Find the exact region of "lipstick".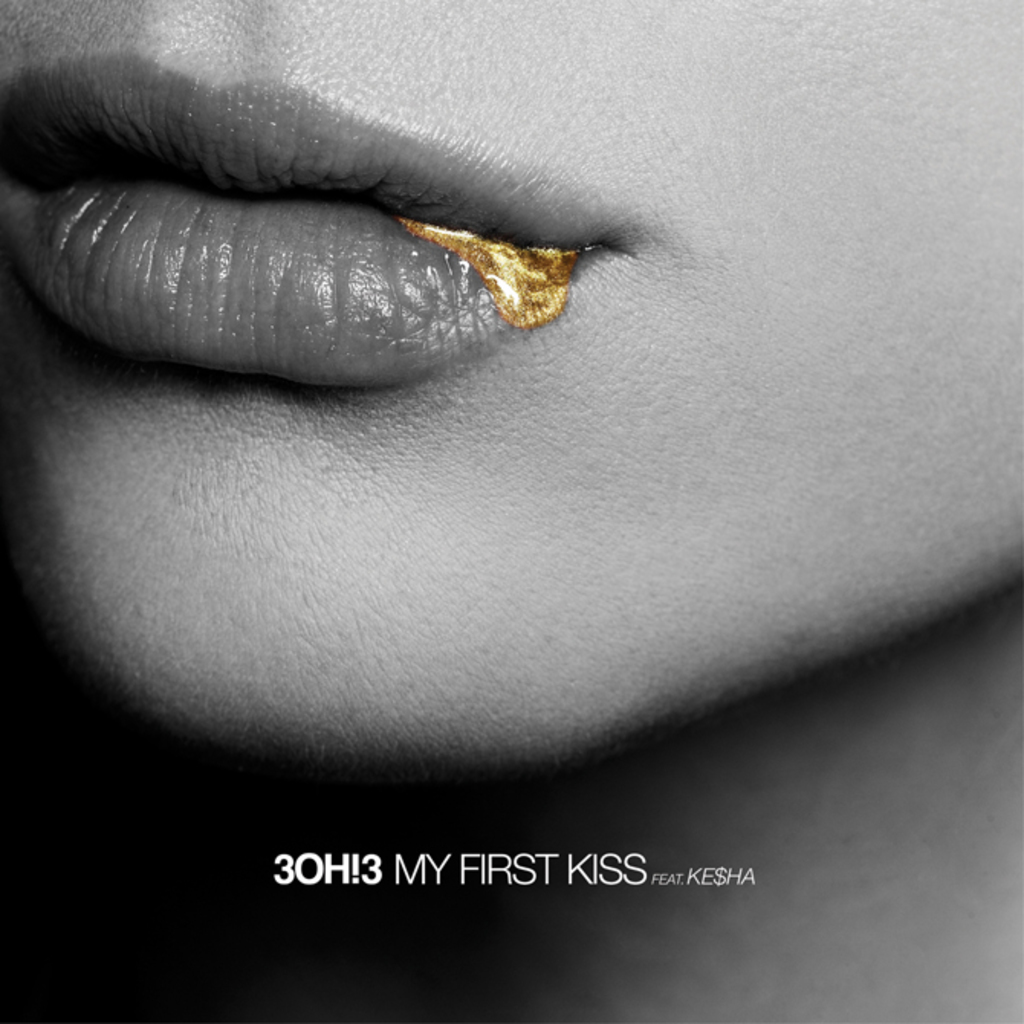
Exact region: <bbox>0, 50, 637, 397</bbox>.
